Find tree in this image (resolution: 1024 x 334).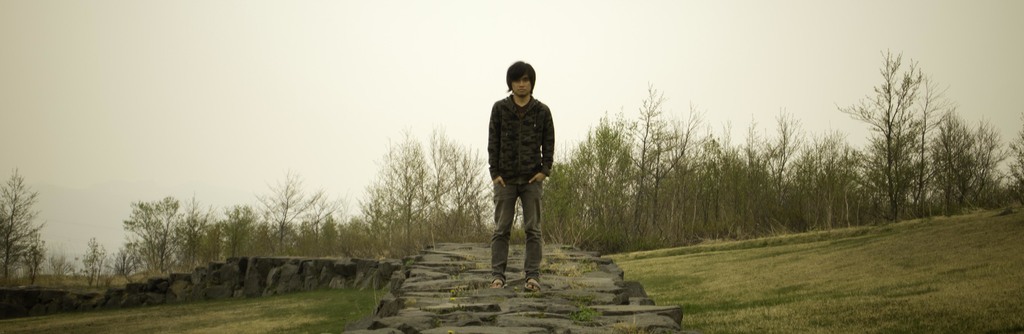
{"x1": 322, "y1": 216, "x2": 363, "y2": 267}.
